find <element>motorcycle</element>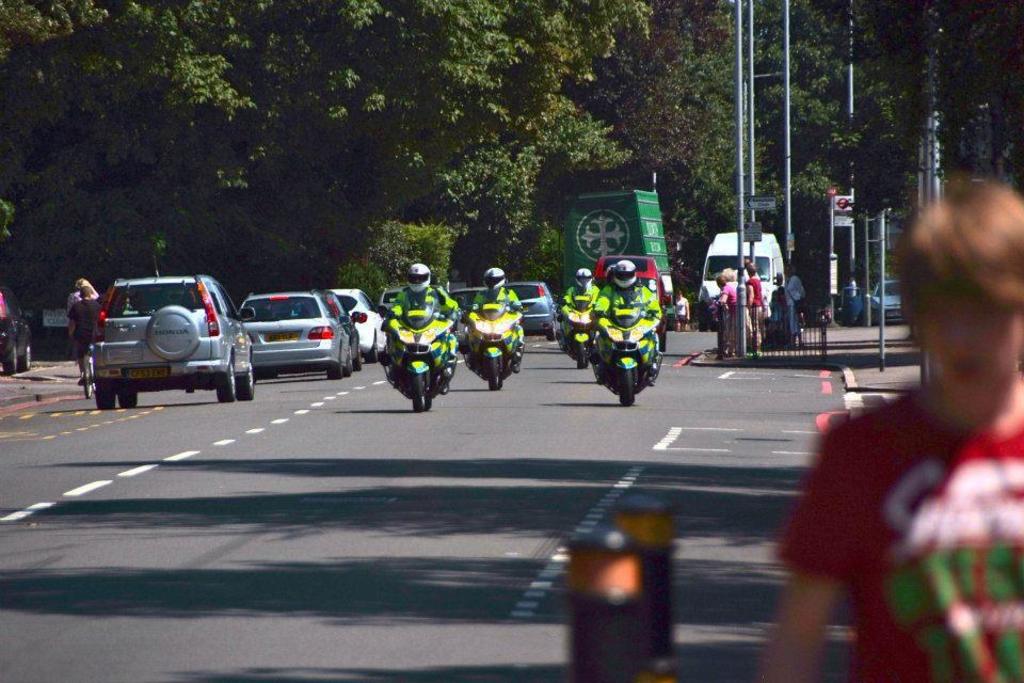
BBox(460, 299, 532, 387)
